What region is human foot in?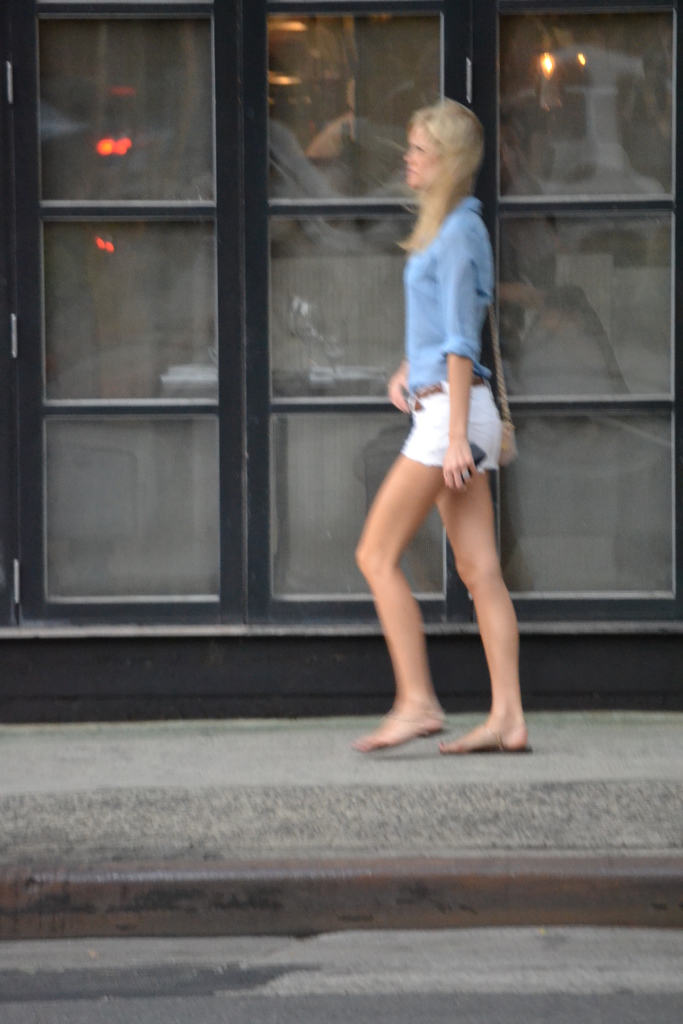
(445, 721, 534, 751).
